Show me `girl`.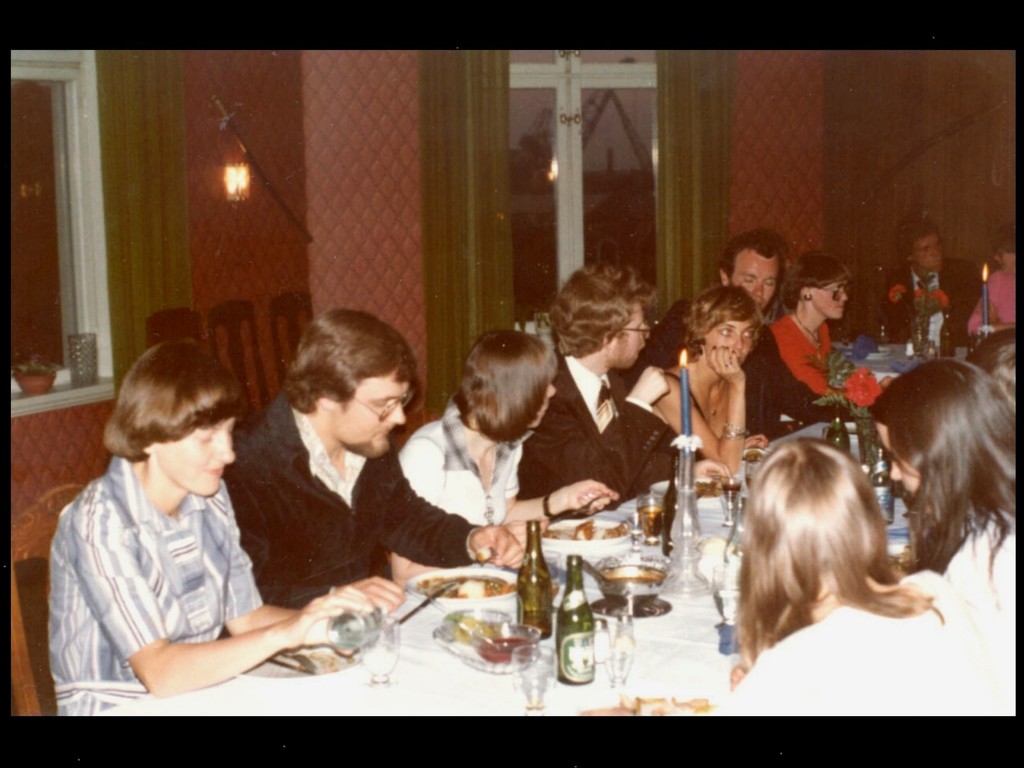
`girl` is here: <box>964,229,1016,336</box>.
